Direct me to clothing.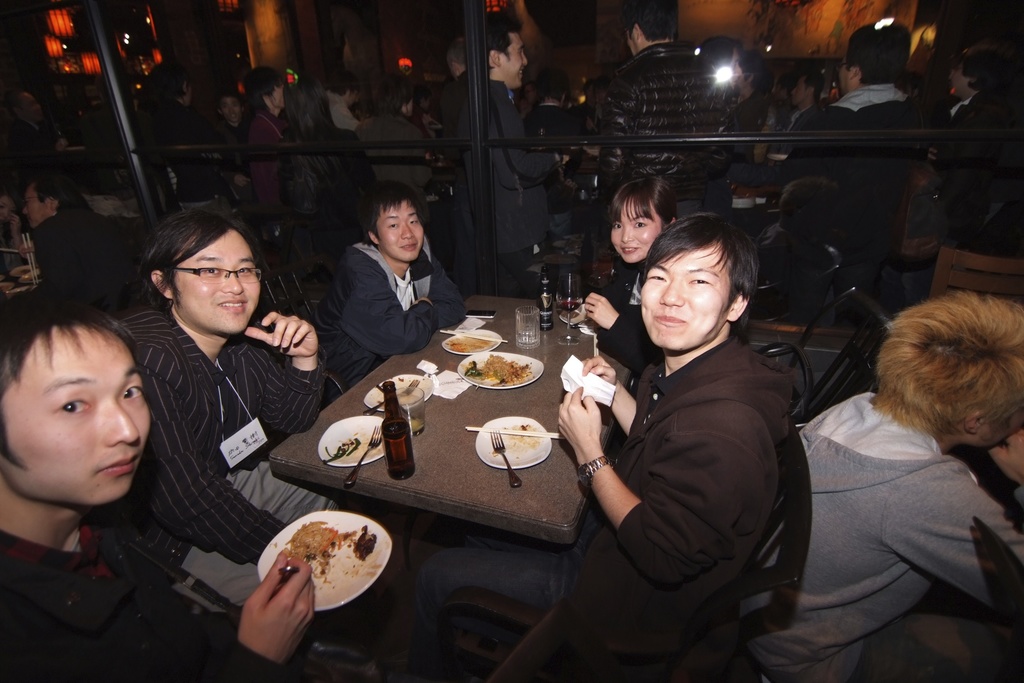
Direction: [458,76,584,276].
